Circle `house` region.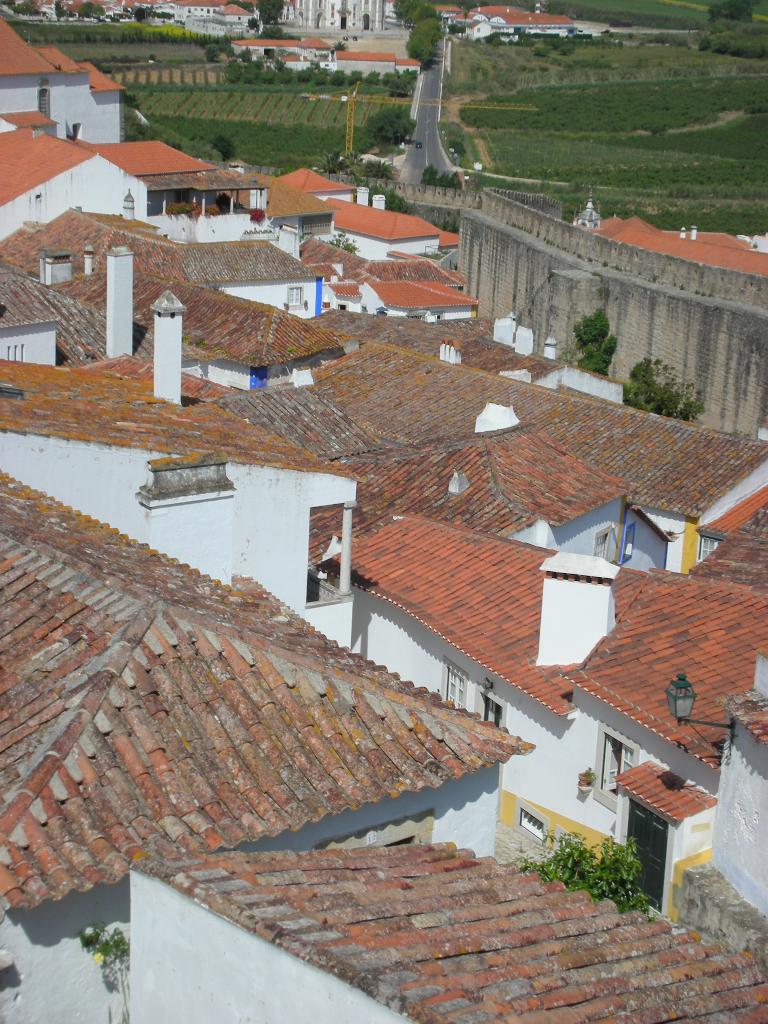
Region: [left=100, top=826, right=767, bottom=1023].
